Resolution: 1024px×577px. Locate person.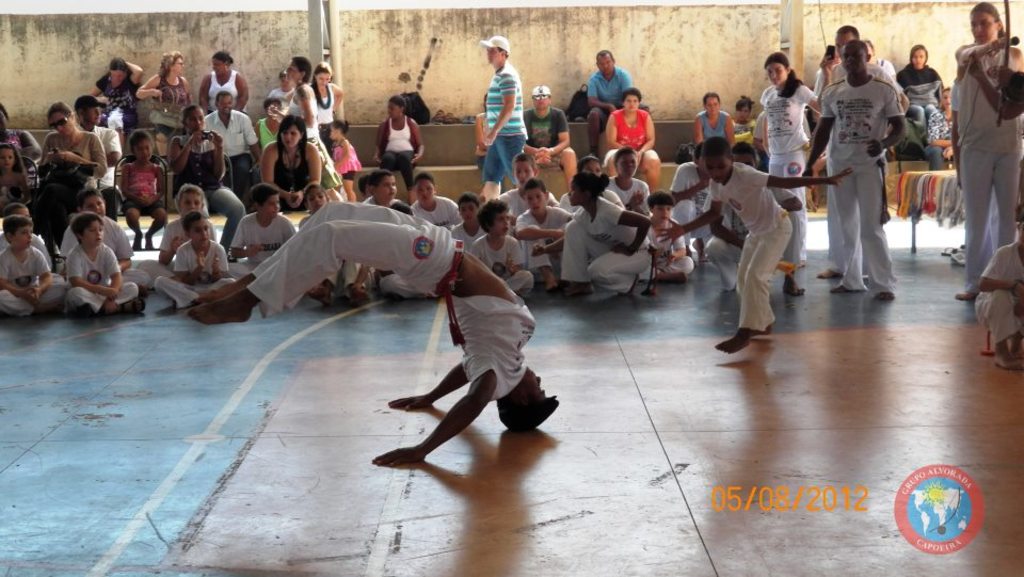
bbox(375, 95, 428, 193).
